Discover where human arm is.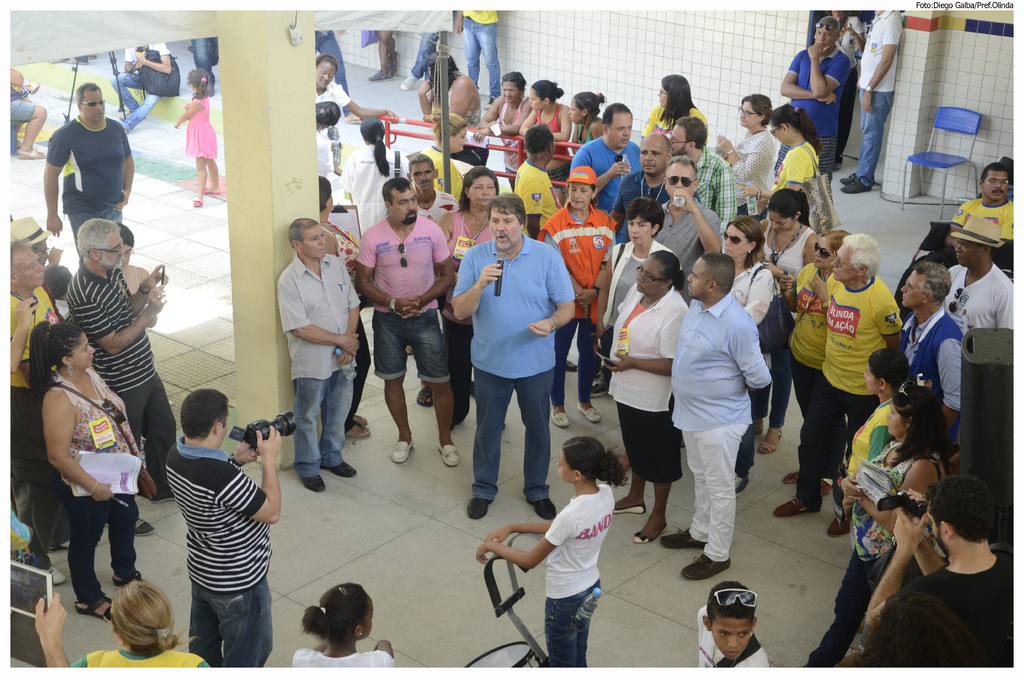
Discovered at (left=118, top=45, right=142, bottom=71).
